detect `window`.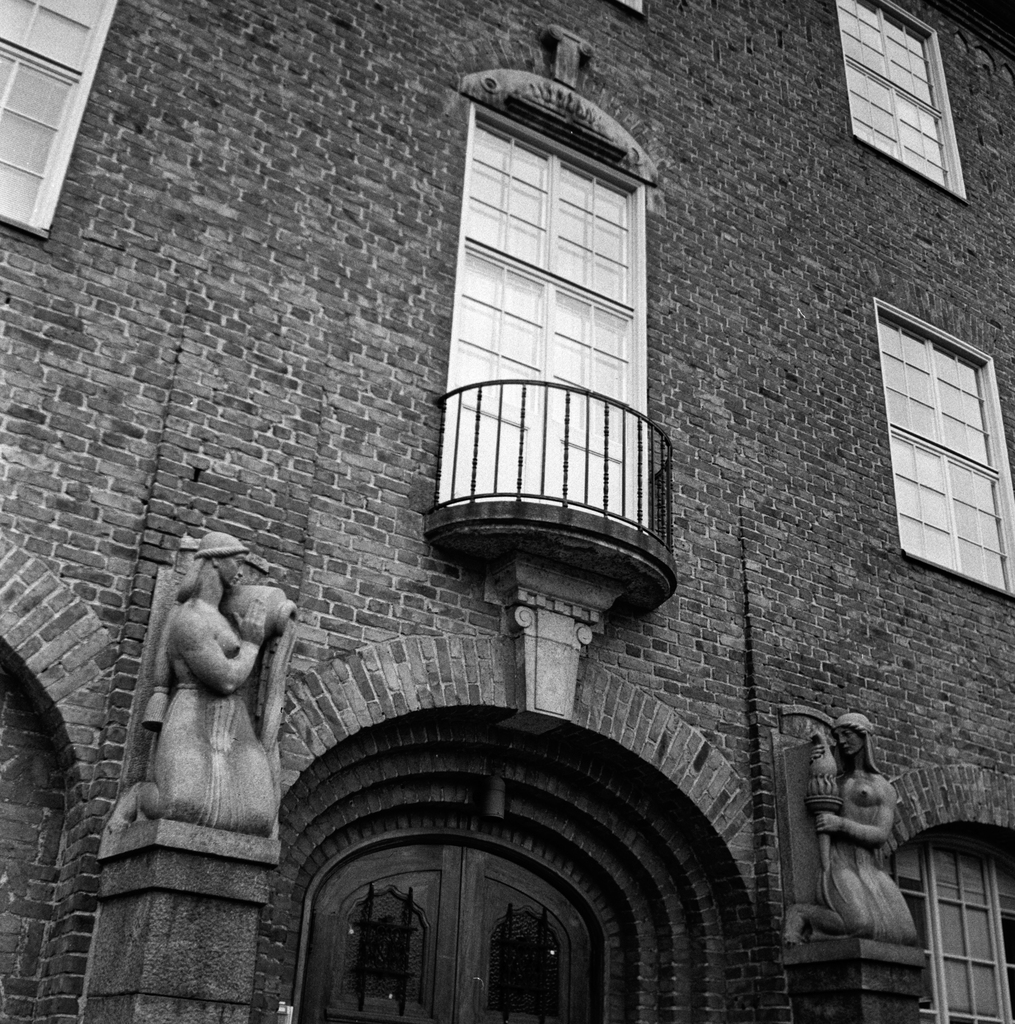
Detected at <region>435, 109, 647, 520</region>.
